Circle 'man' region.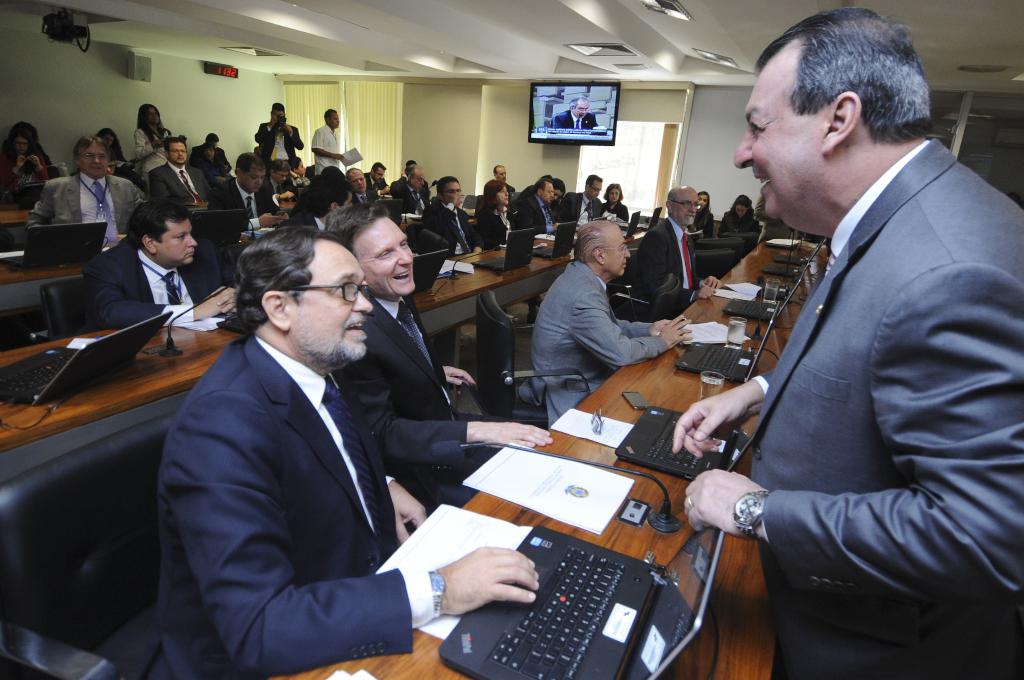
Region: box(563, 174, 604, 230).
